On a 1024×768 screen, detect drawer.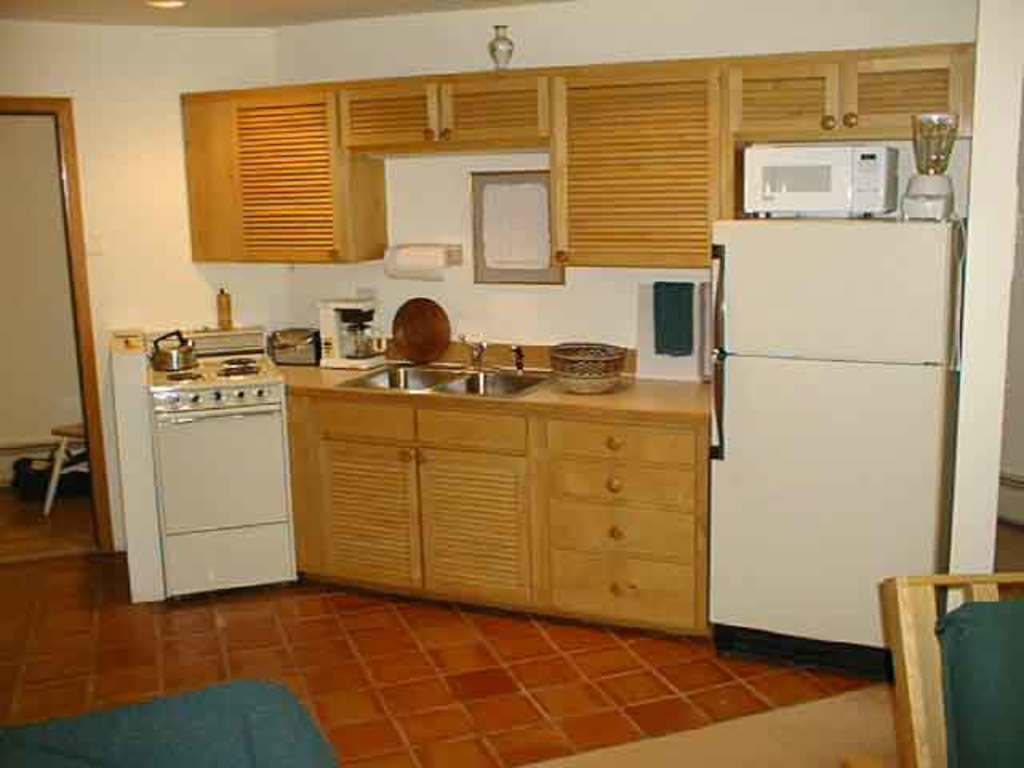
l=414, t=410, r=528, b=450.
